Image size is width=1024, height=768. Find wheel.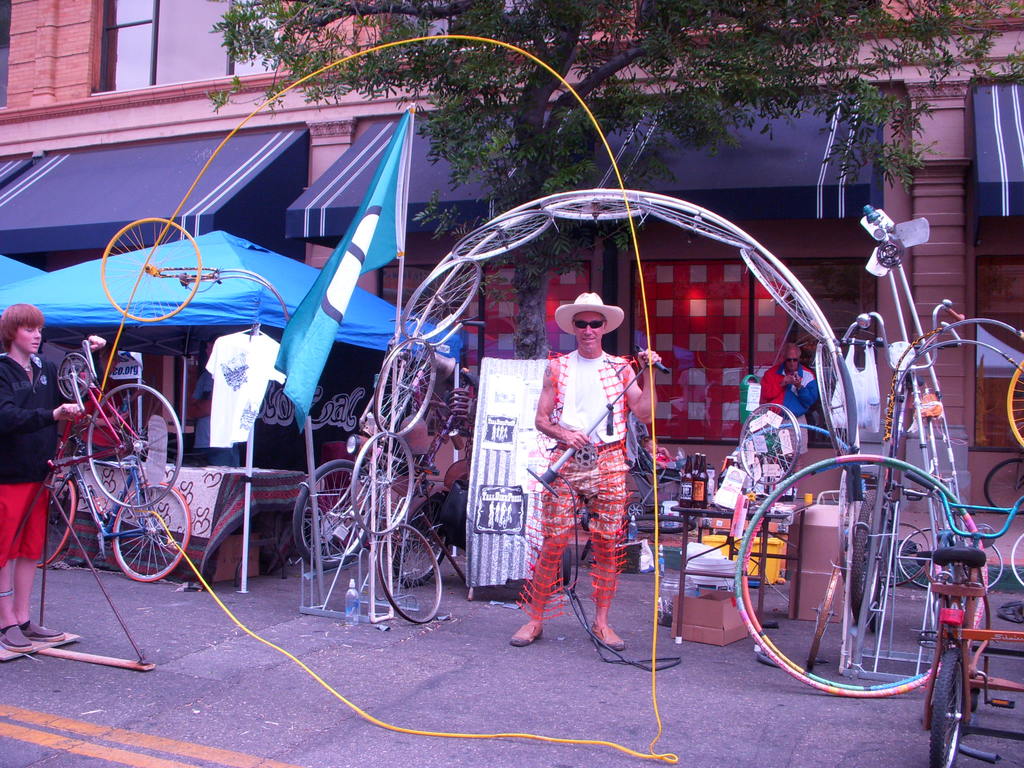
399,259,481,339.
